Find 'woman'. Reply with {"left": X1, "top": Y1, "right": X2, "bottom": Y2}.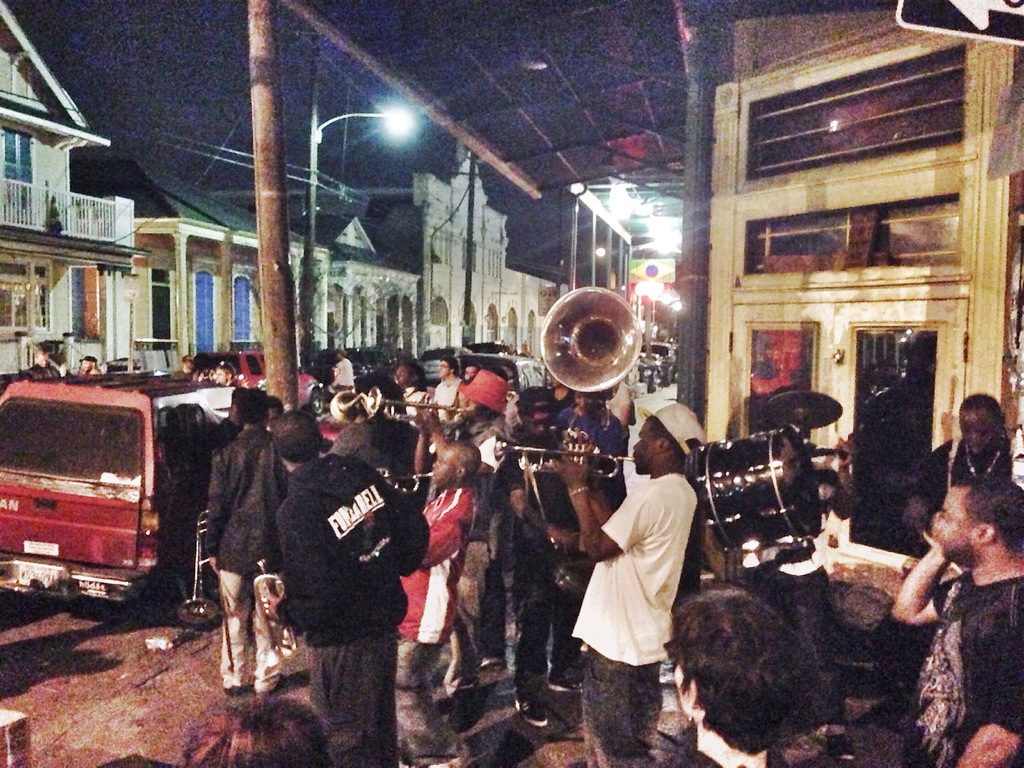
{"left": 387, "top": 358, "right": 426, "bottom": 396}.
